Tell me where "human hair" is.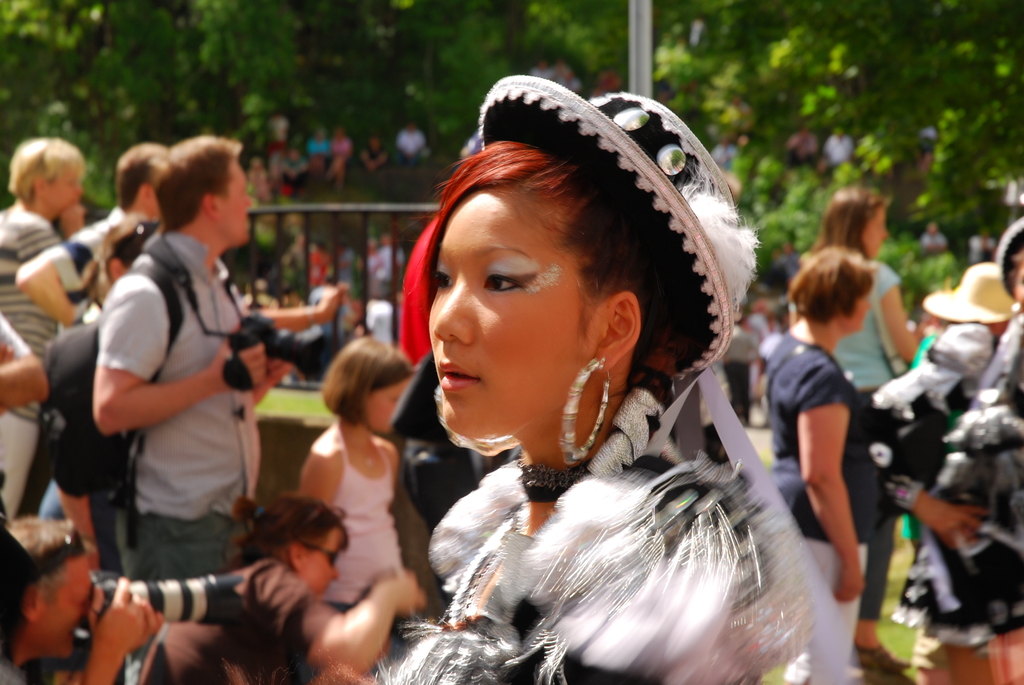
"human hair" is at (417,111,715,410).
